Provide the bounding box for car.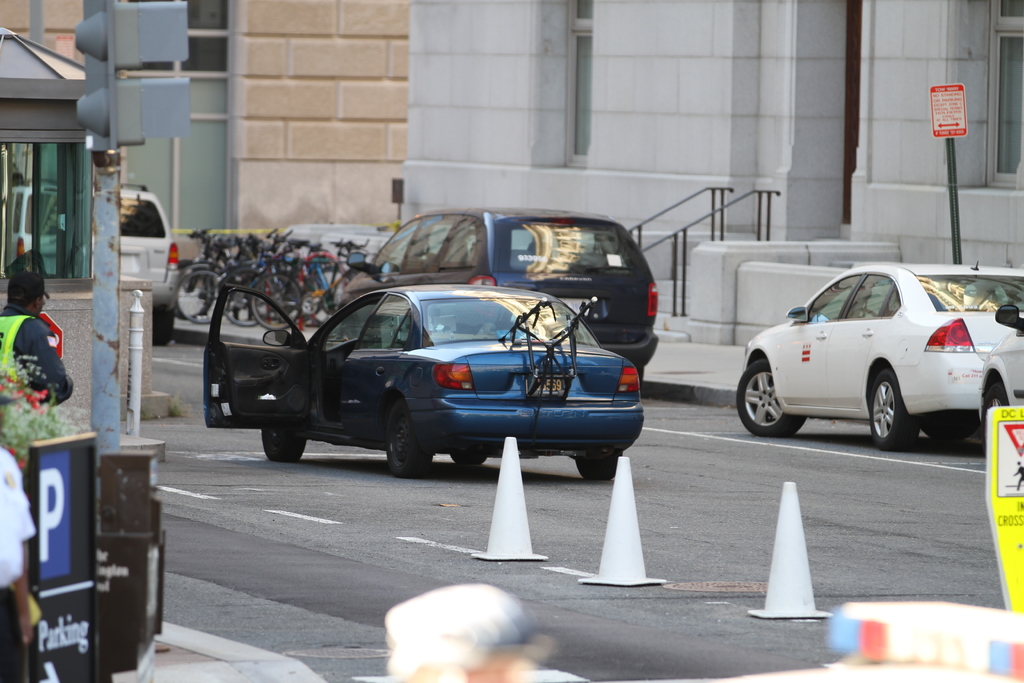
l=5, t=178, r=178, b=341.
